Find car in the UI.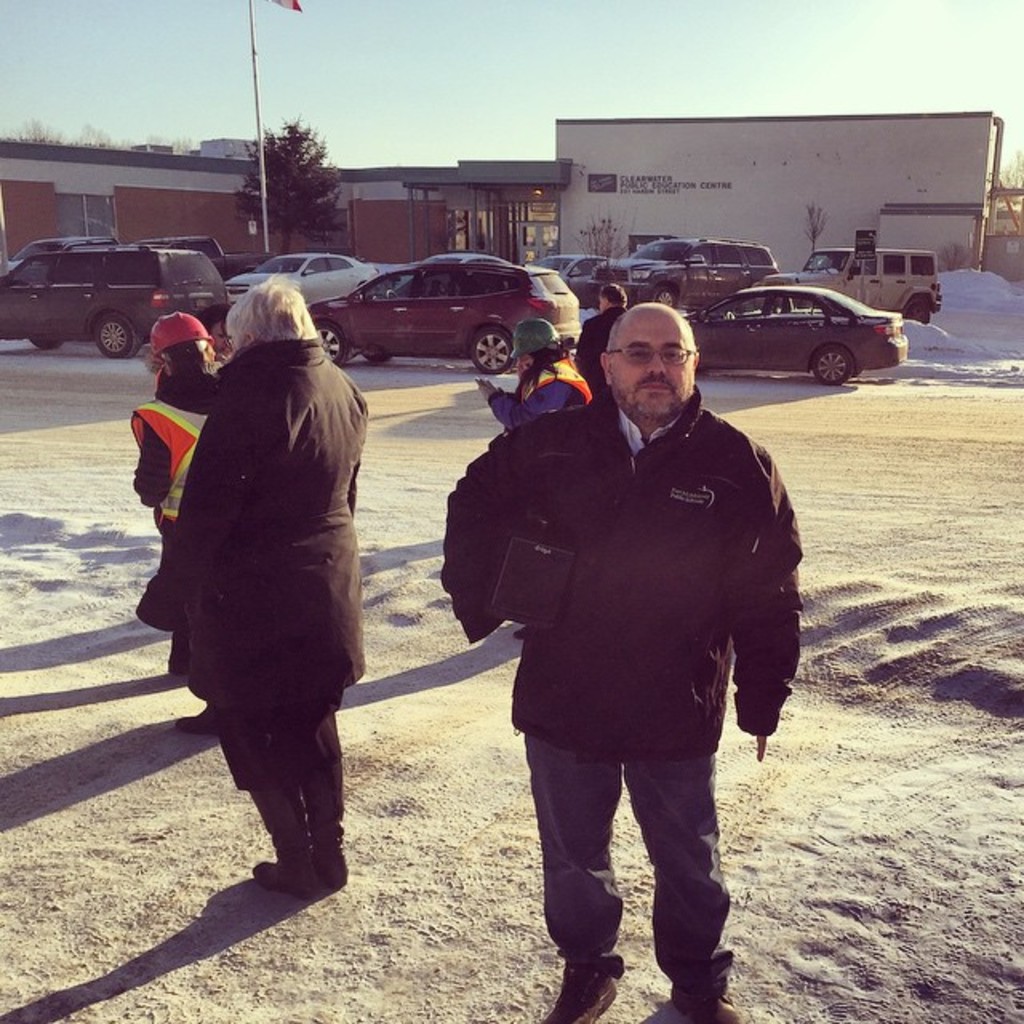
UI element at (427,250,512,267).
